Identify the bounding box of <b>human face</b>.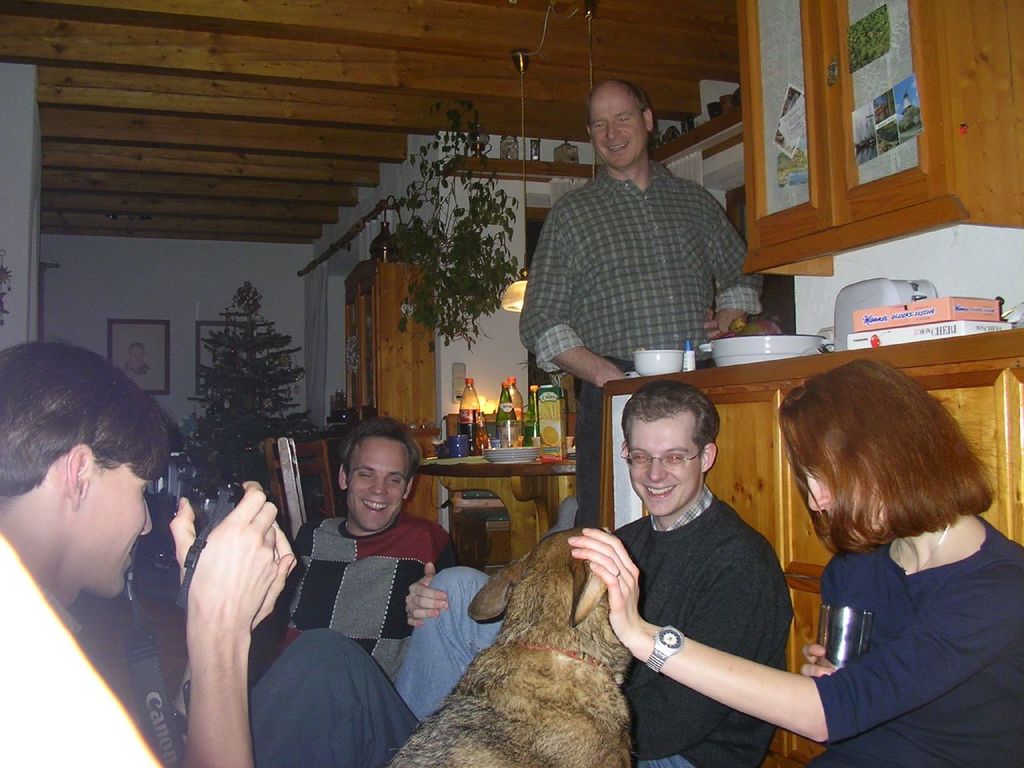
crop(587, 95, 651, 170).
